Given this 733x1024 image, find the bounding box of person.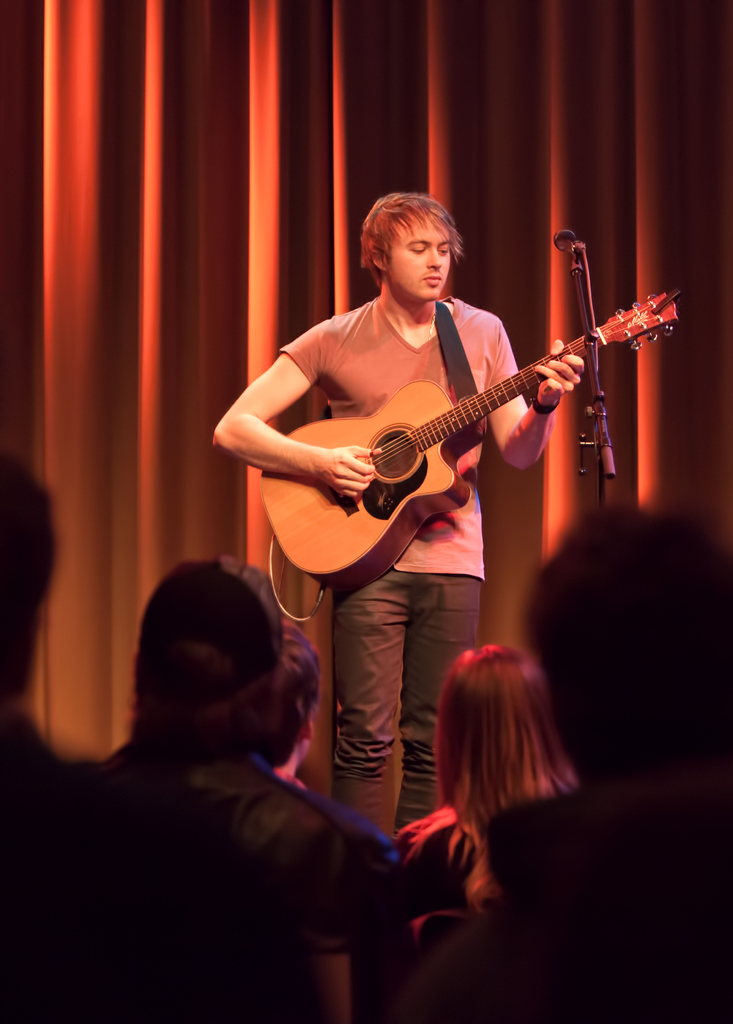
(210, 188, 583, 833).
